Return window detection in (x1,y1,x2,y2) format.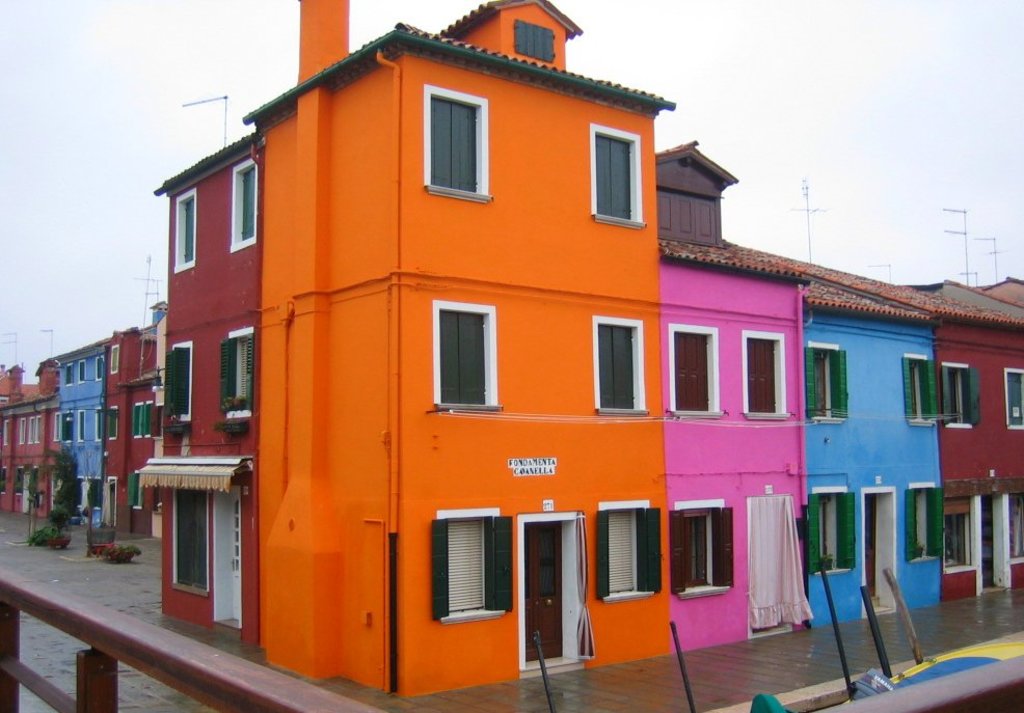
(590,124,643,223).
